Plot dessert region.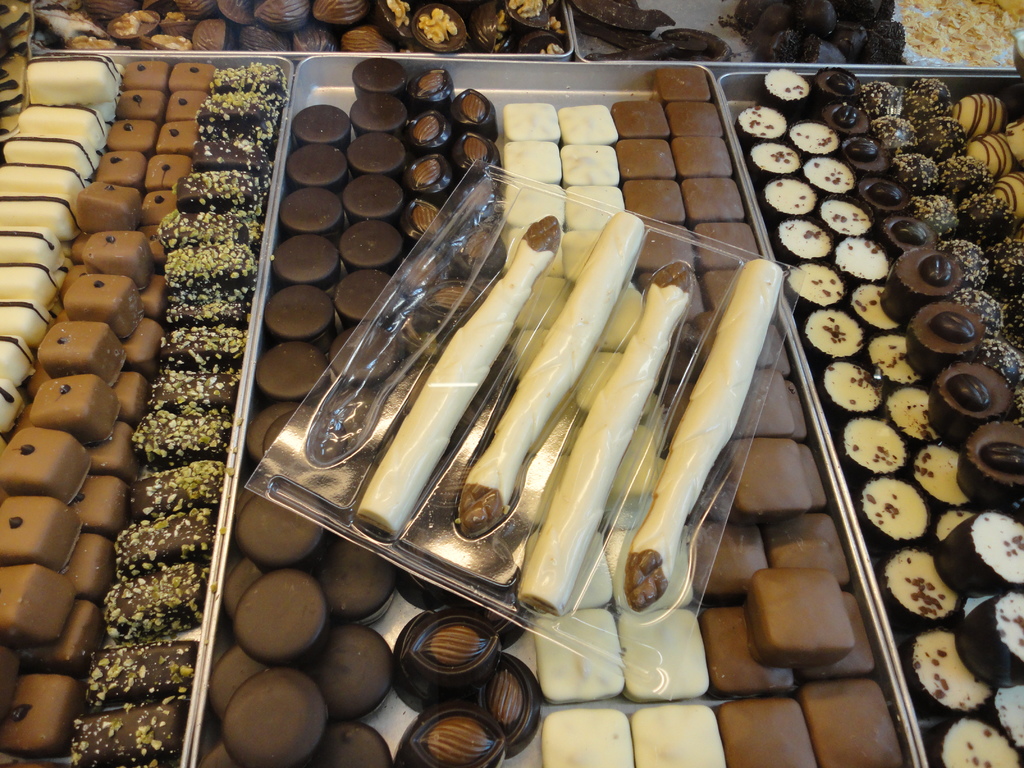
Plotted at left=219, top=53, right=266, bottom=88.
